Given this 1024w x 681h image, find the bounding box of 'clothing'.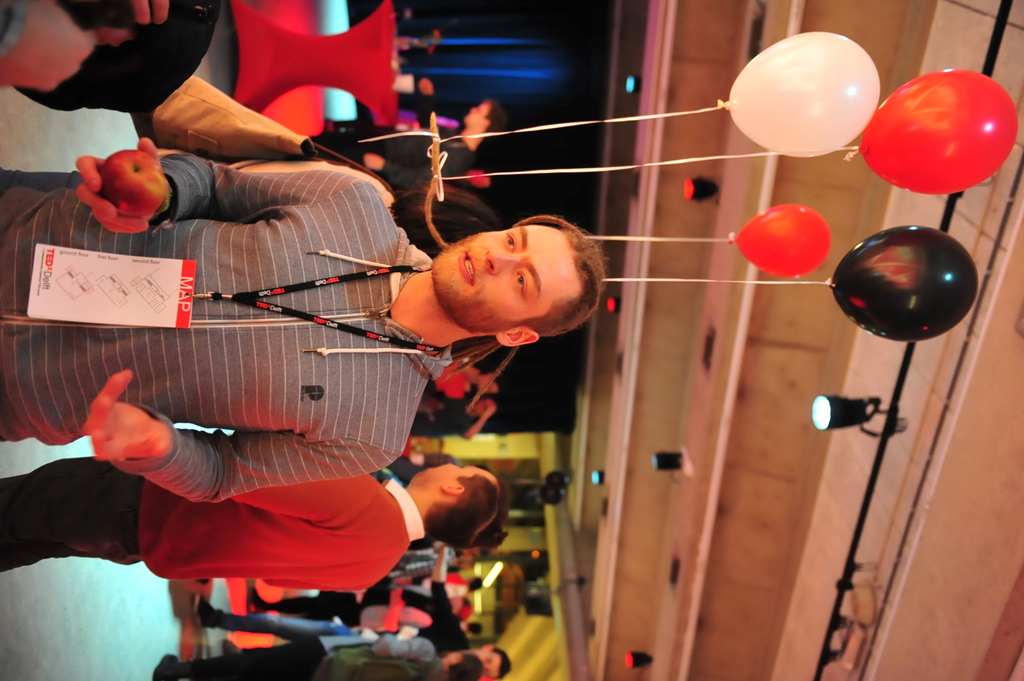
rect(0, 457, 425, 586).
